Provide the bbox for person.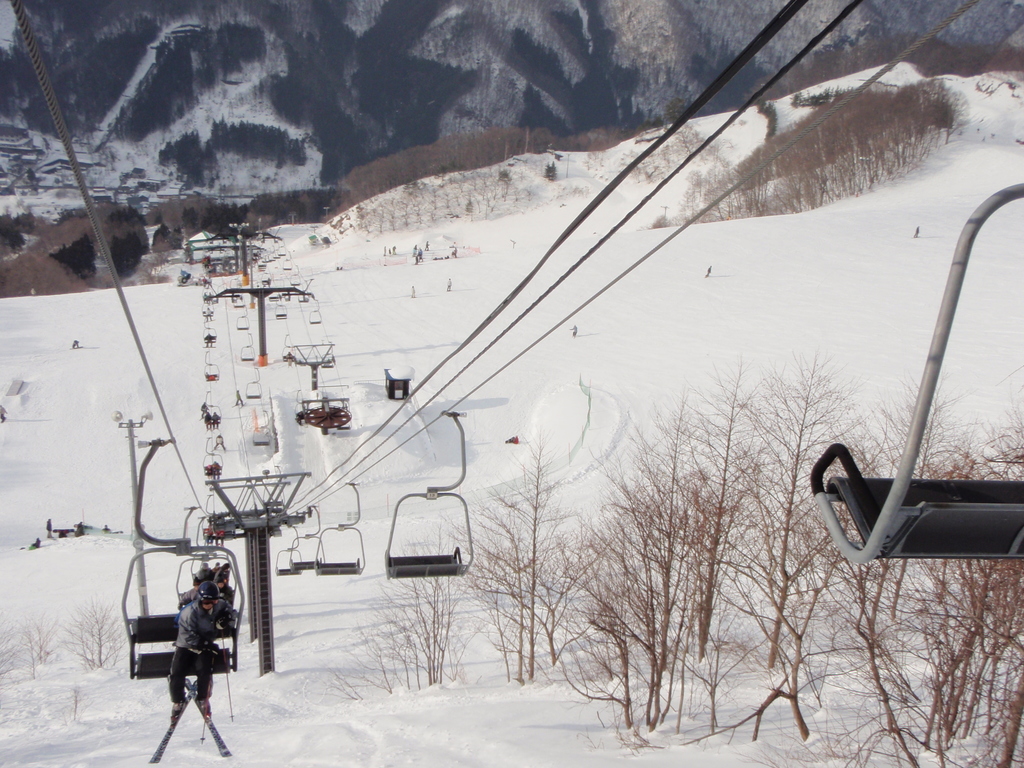
706,267,710,276.
